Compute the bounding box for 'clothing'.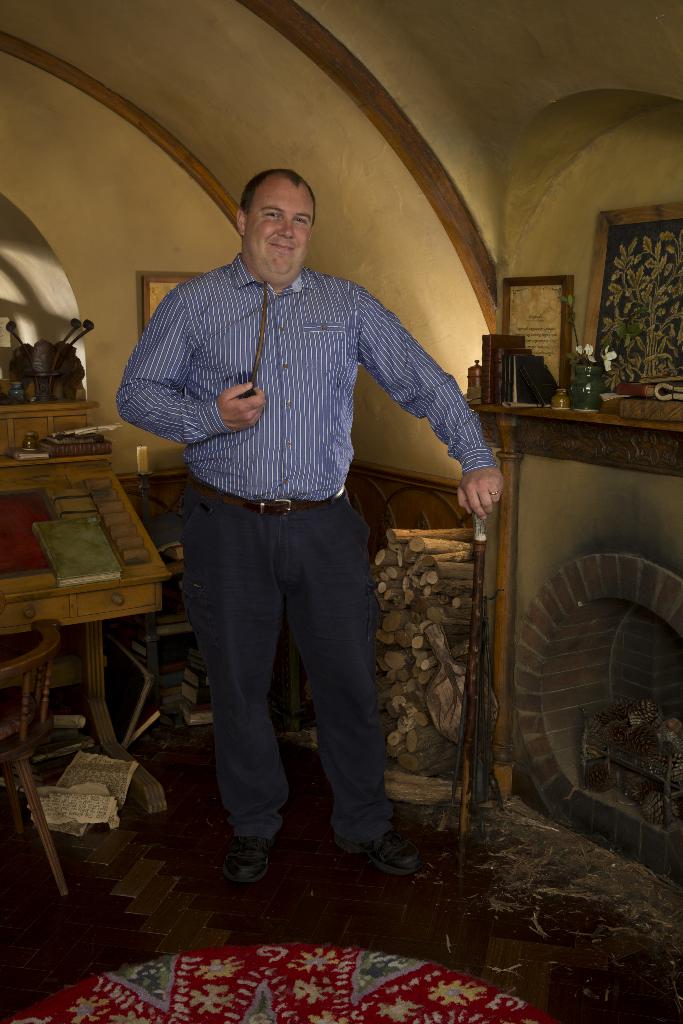
{"left": 118, "top": 252, "right": 498, "bottom": 840}.
